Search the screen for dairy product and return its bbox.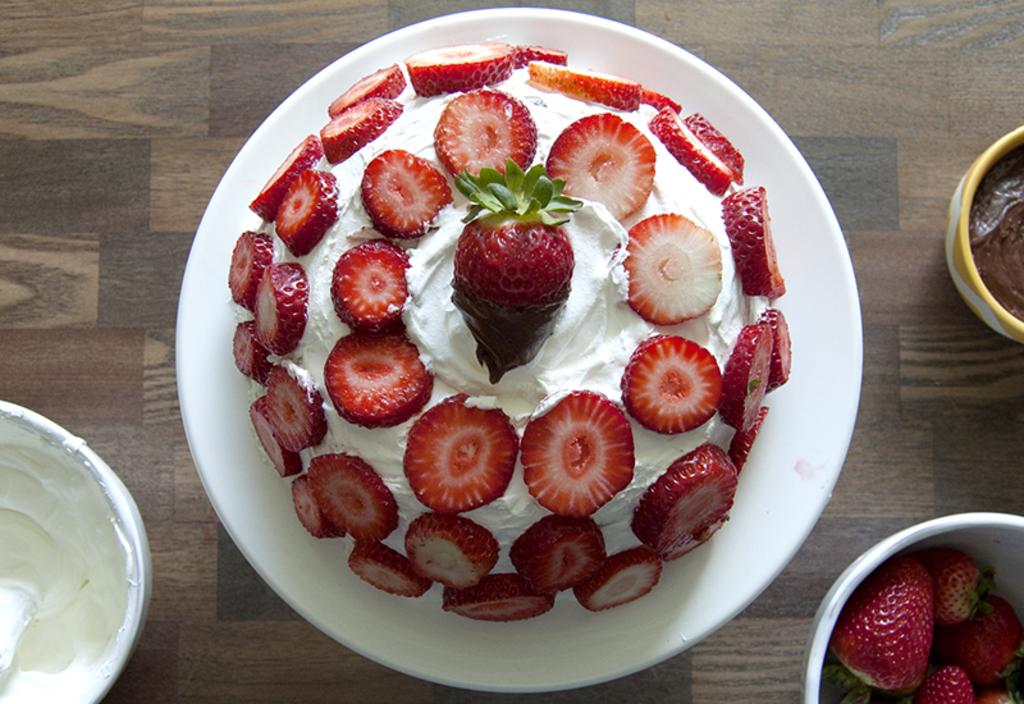
Found: <region>261, 45, 776, 618</region>.
